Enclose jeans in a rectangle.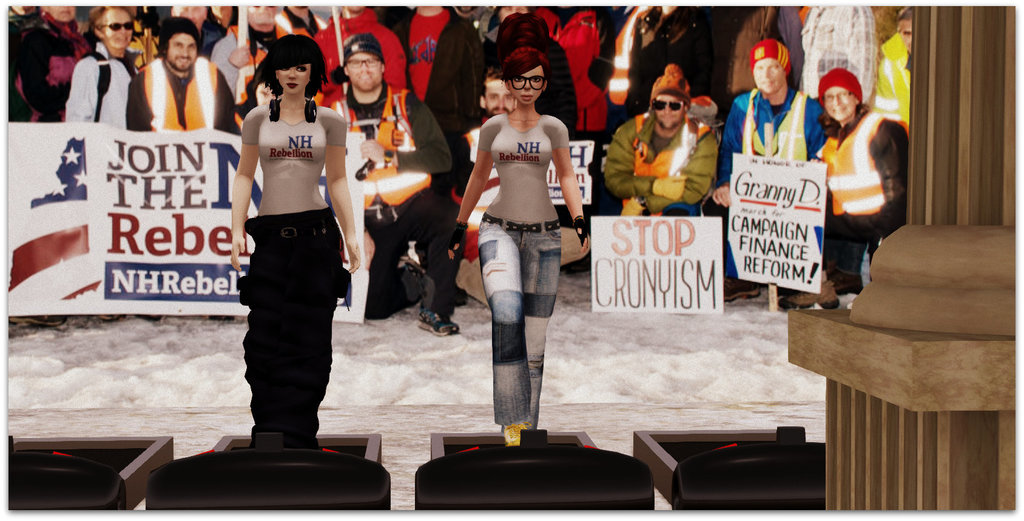
bbox=[477, 222, 559, 426].
